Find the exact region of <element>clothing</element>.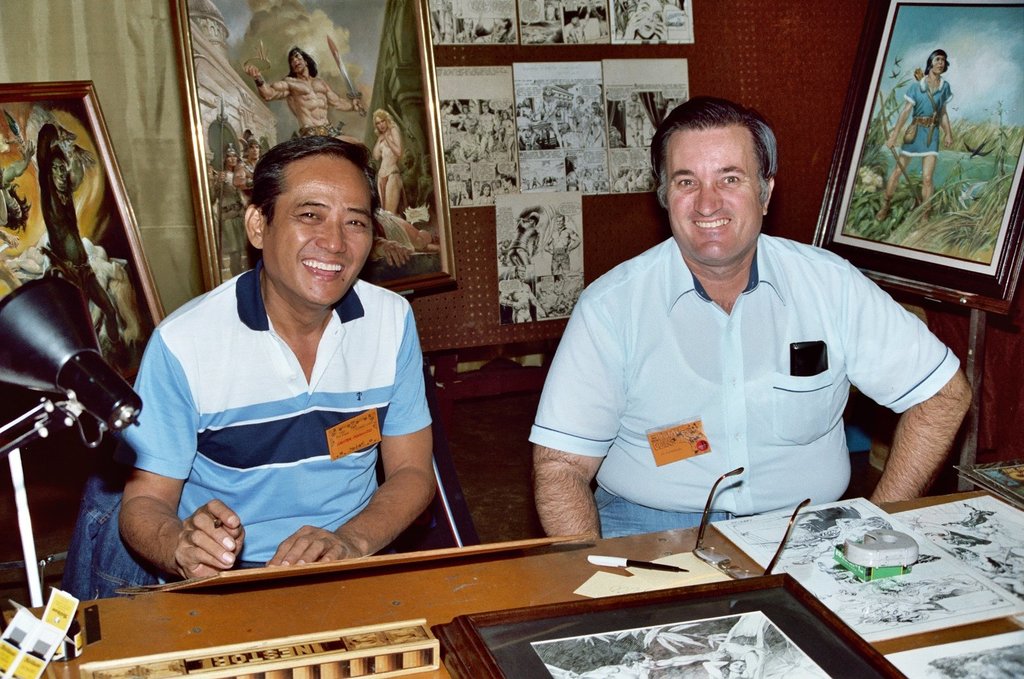
Exact region: box(240, 151, 258, 193).
